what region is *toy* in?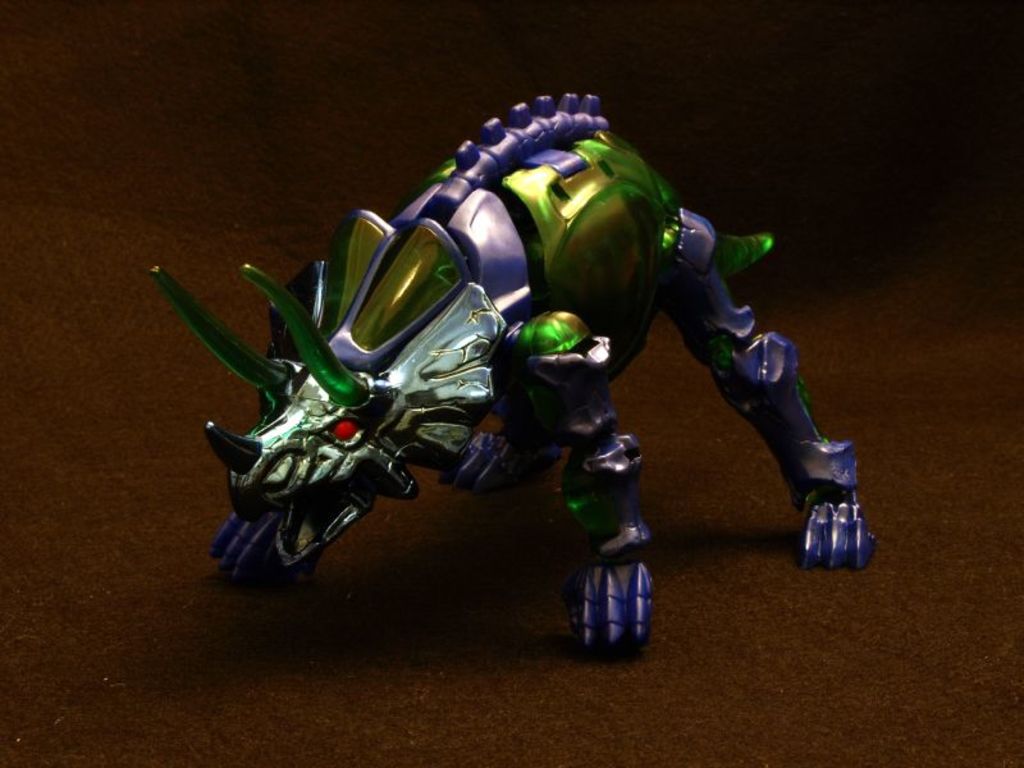
147/91/869/585.
